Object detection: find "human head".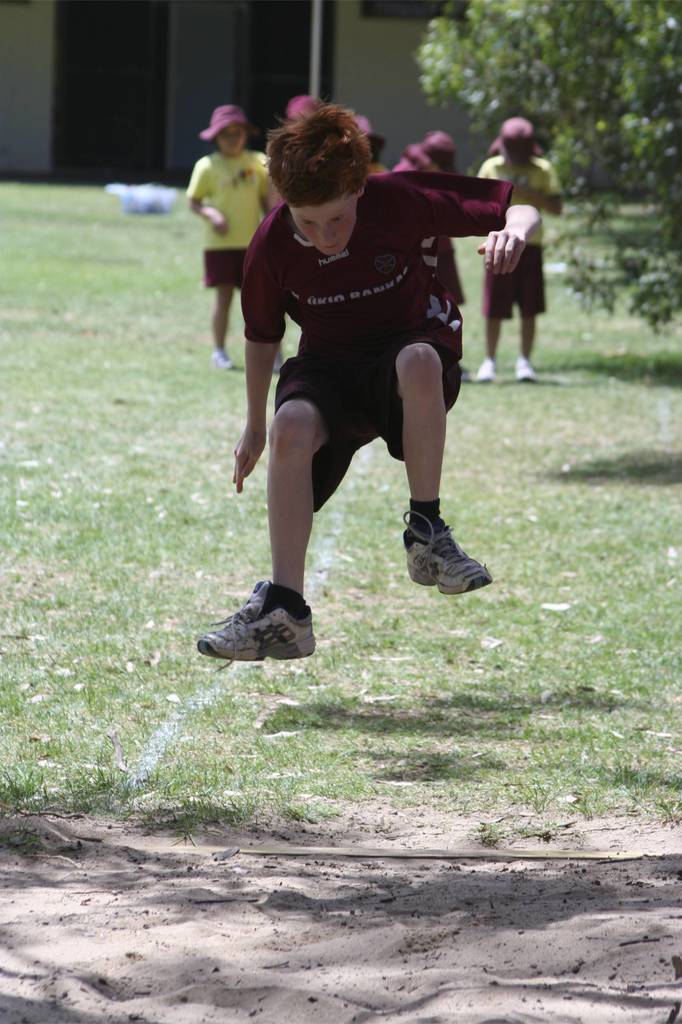
x1=253 y1=84 x2=384 y2=236.
